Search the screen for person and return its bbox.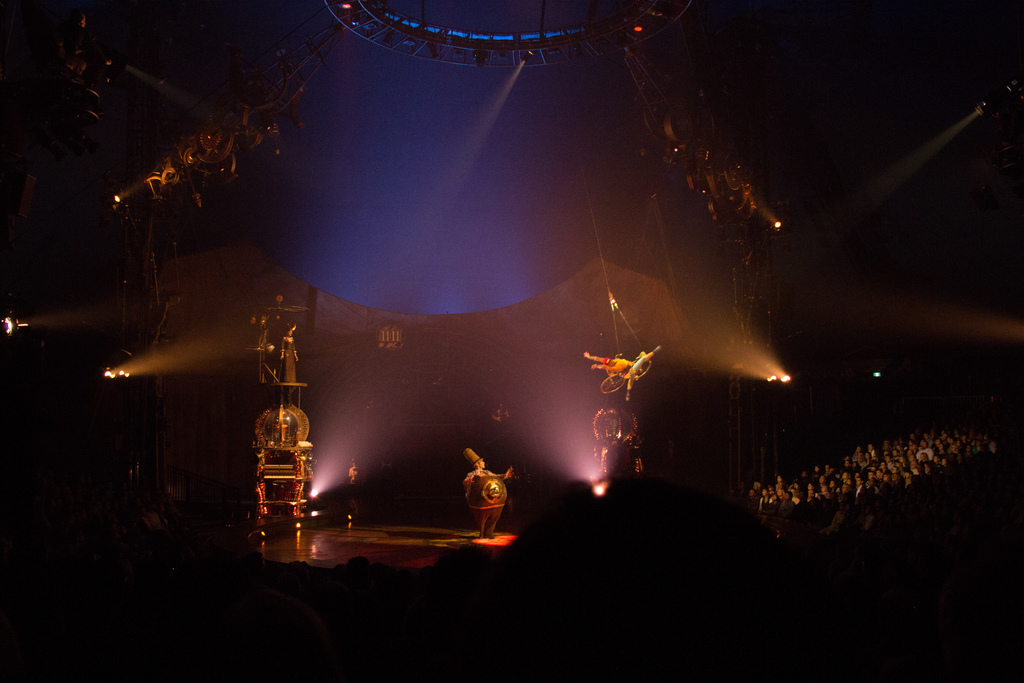
Found: <region>461, 443, 518, 534</region>.
